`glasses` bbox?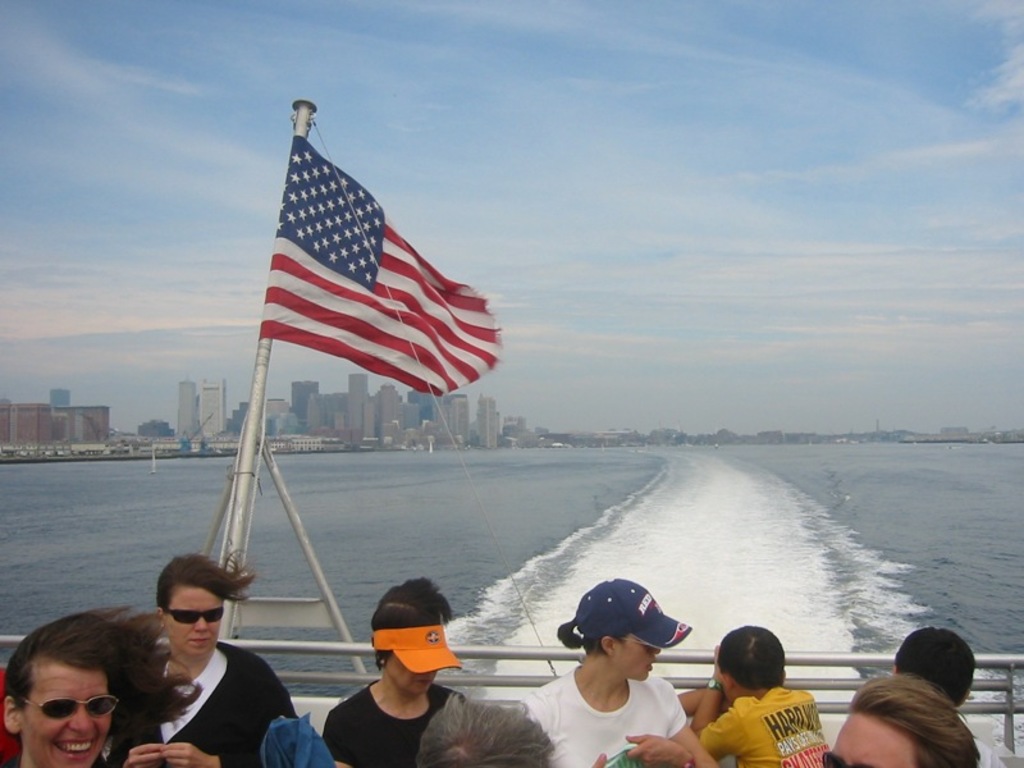
15 694 122 722
